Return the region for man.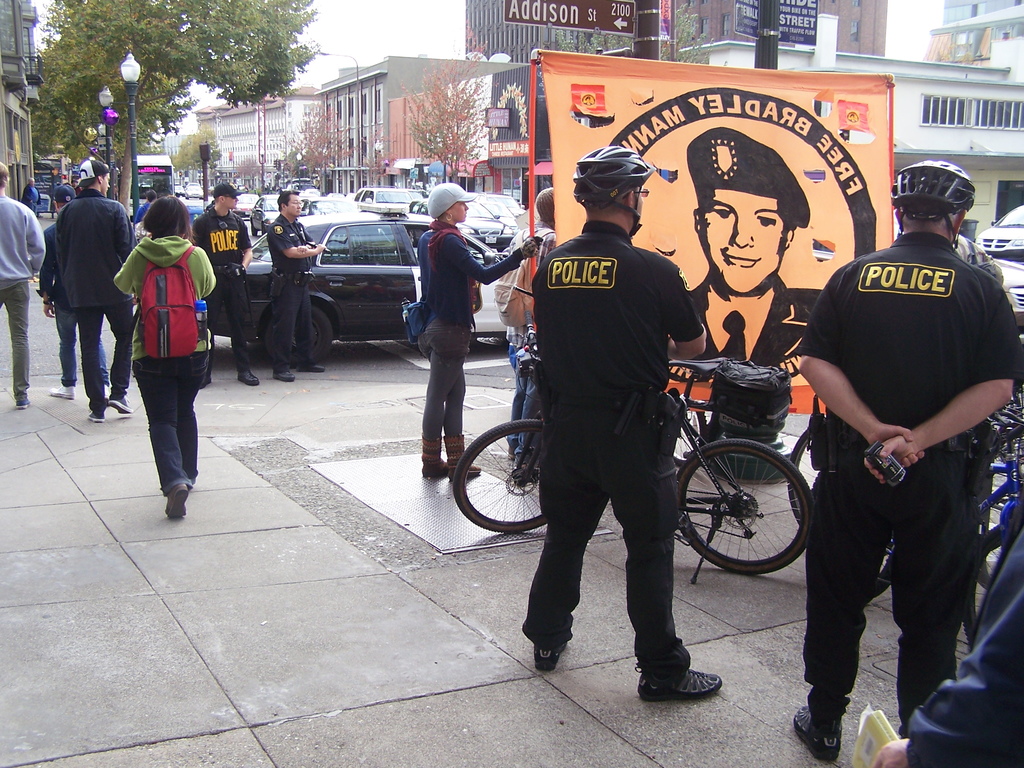
524/145/724/696.
